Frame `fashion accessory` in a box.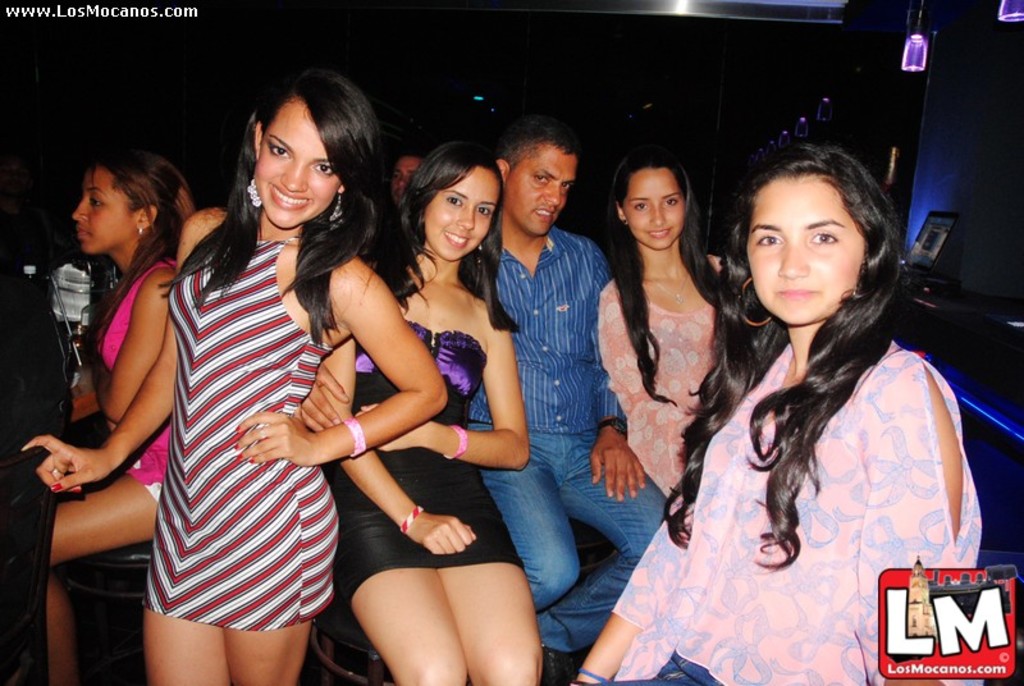
342,412,366,457.
